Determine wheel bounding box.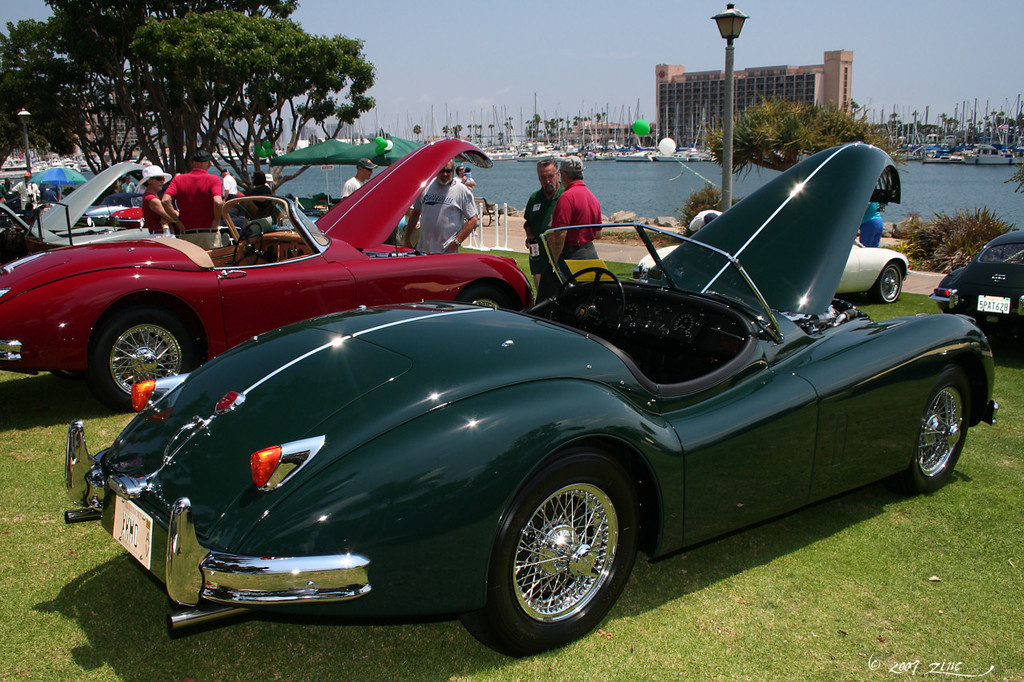
Determined: locate(96, 304, 190, 413).
